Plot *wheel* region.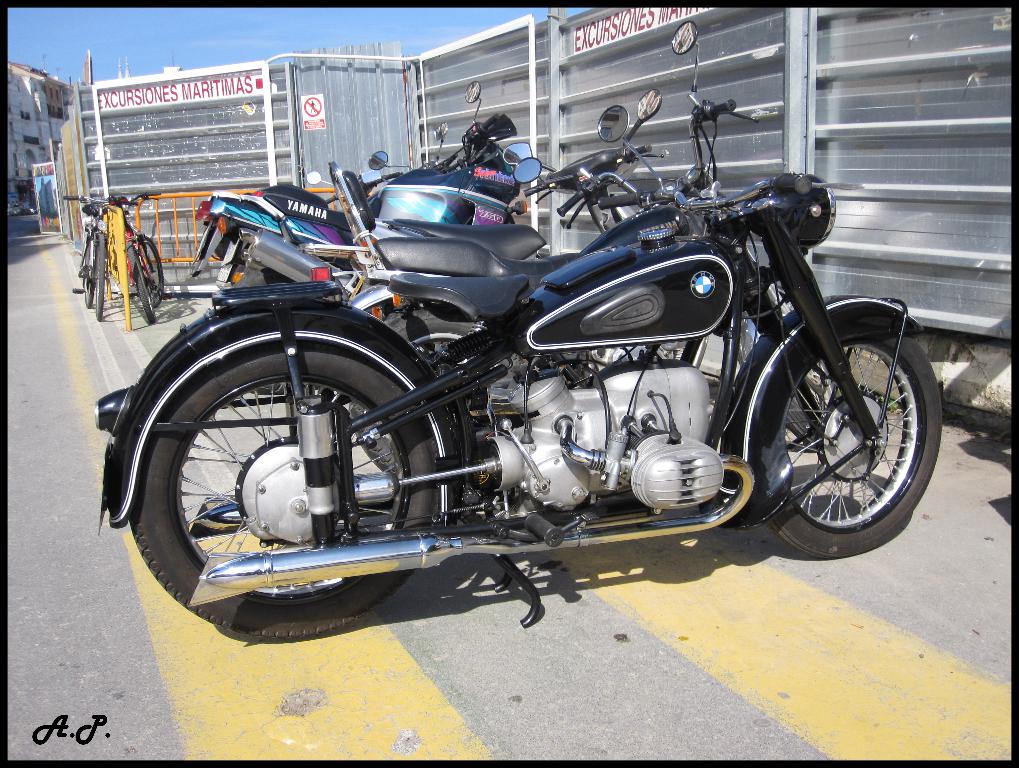
Plotted at (x1=746, y1=297, x2=923, y2=545).
